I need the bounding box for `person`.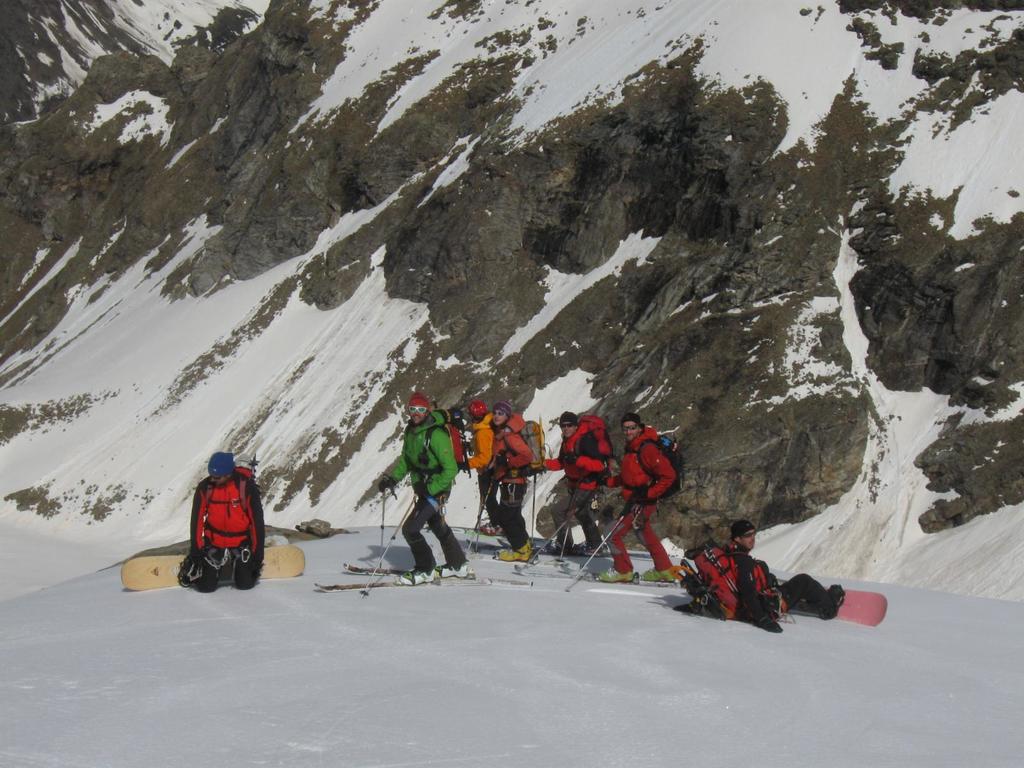
Here it is: box=[178, 452, 267, 596].
